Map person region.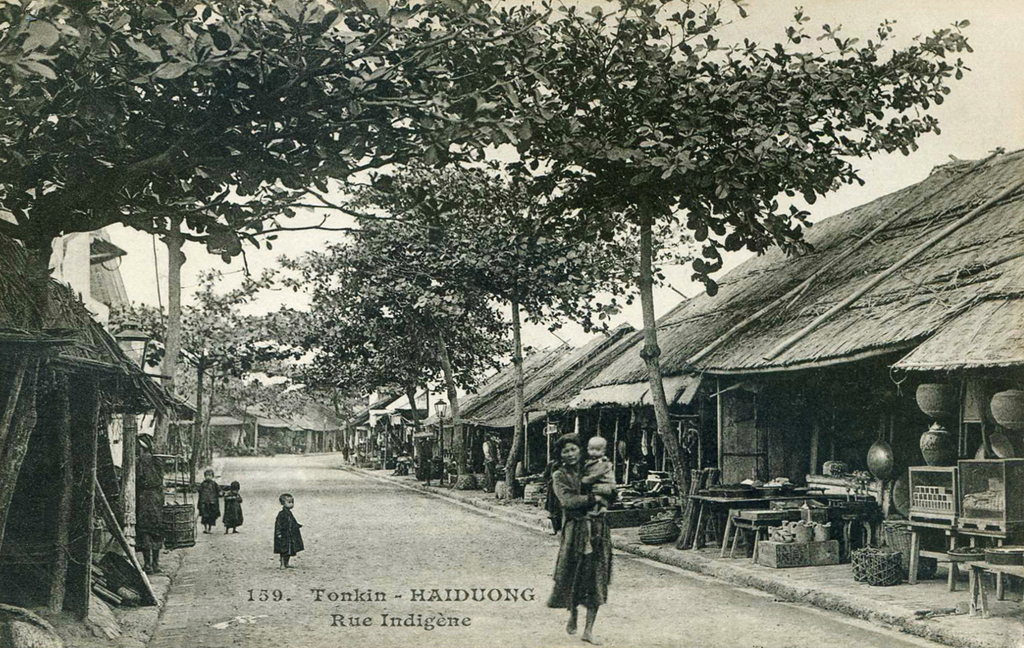
Mapped to pyautogui.locateOnScreen(225, 484, 242, 536).
